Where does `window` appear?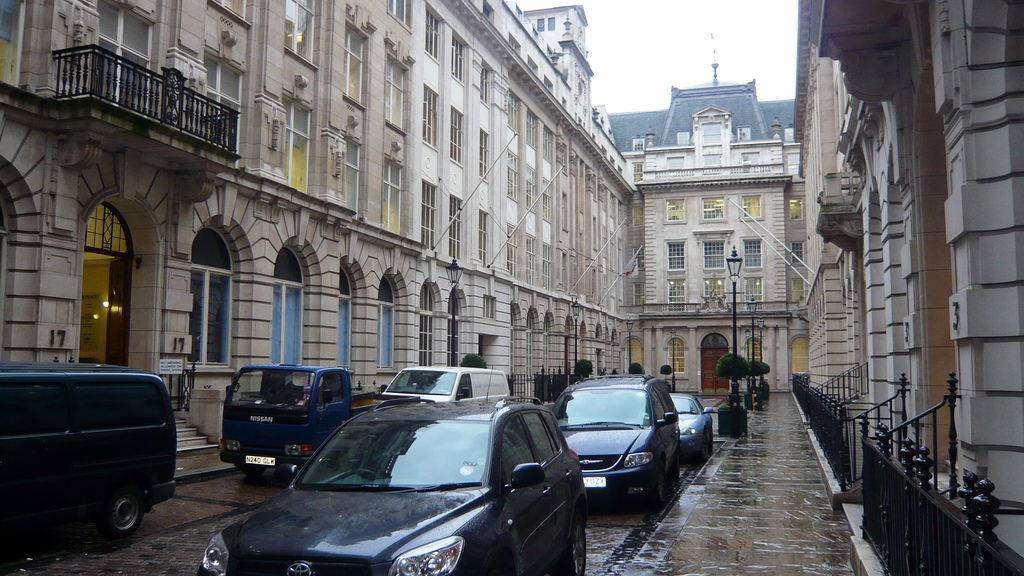
Appears at x1=740 y1=240 x2=761 y2=273.
